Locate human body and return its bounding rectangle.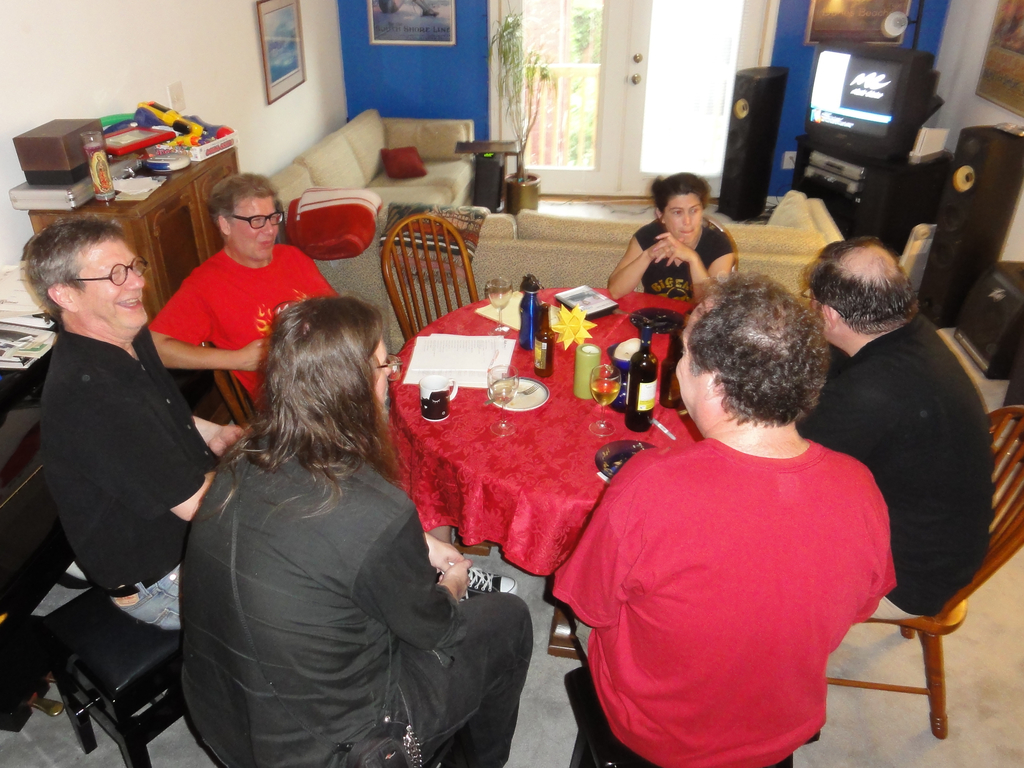
box=[147, 244, 346, 401].
